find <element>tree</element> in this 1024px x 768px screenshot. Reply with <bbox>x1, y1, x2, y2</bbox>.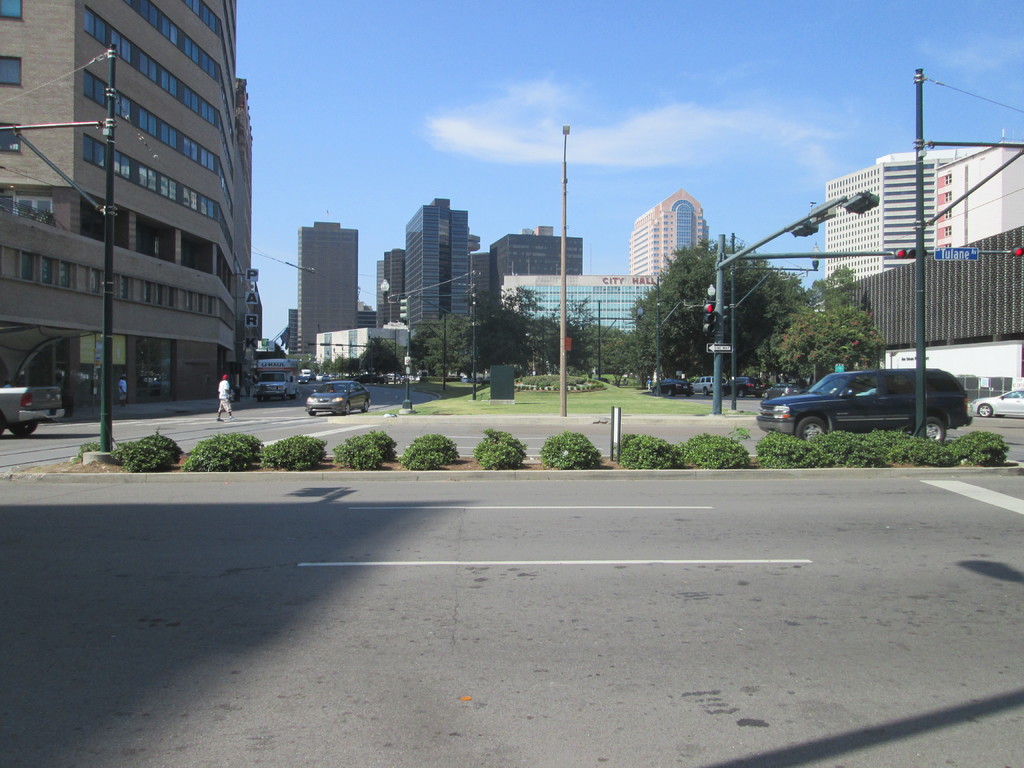
<bbox>633, 233, 809, 390</bbox>.
